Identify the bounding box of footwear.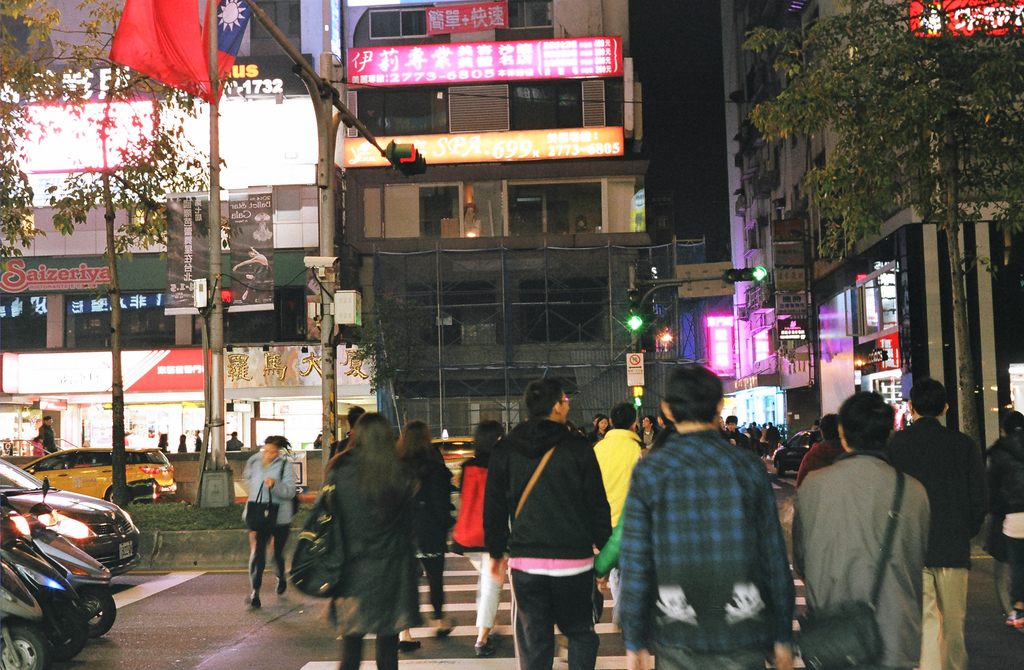
x1=275, y1=575, x2=283, y2=595.
